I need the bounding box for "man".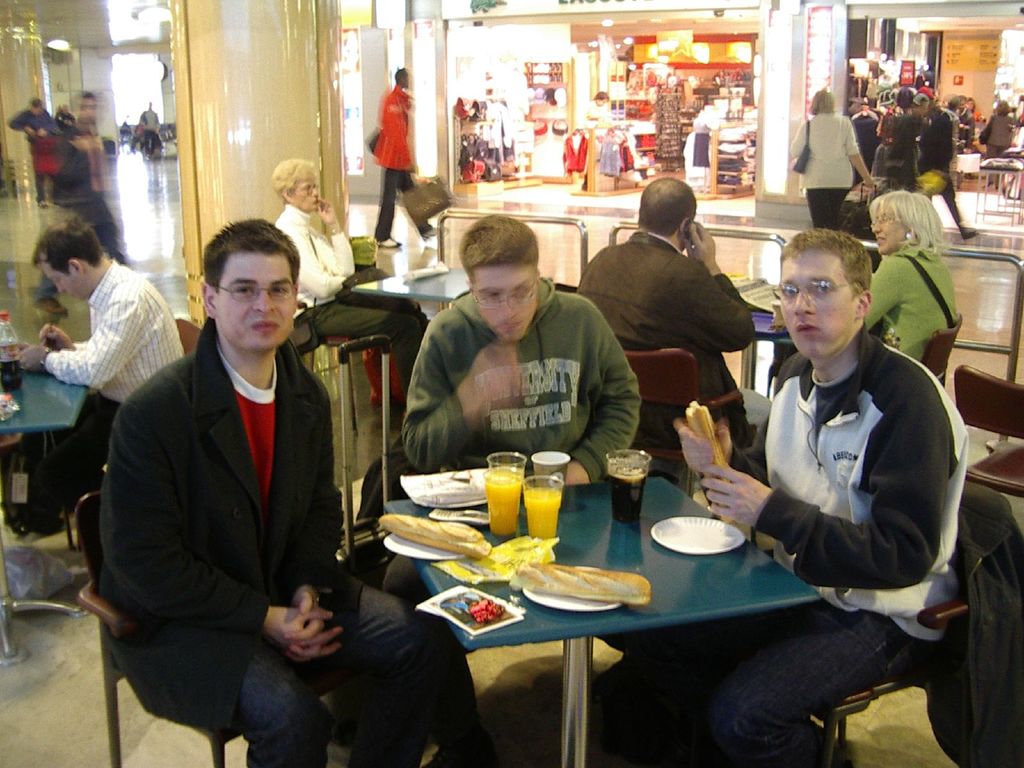
Here it is: Rect(367, 64, 445, 241).
